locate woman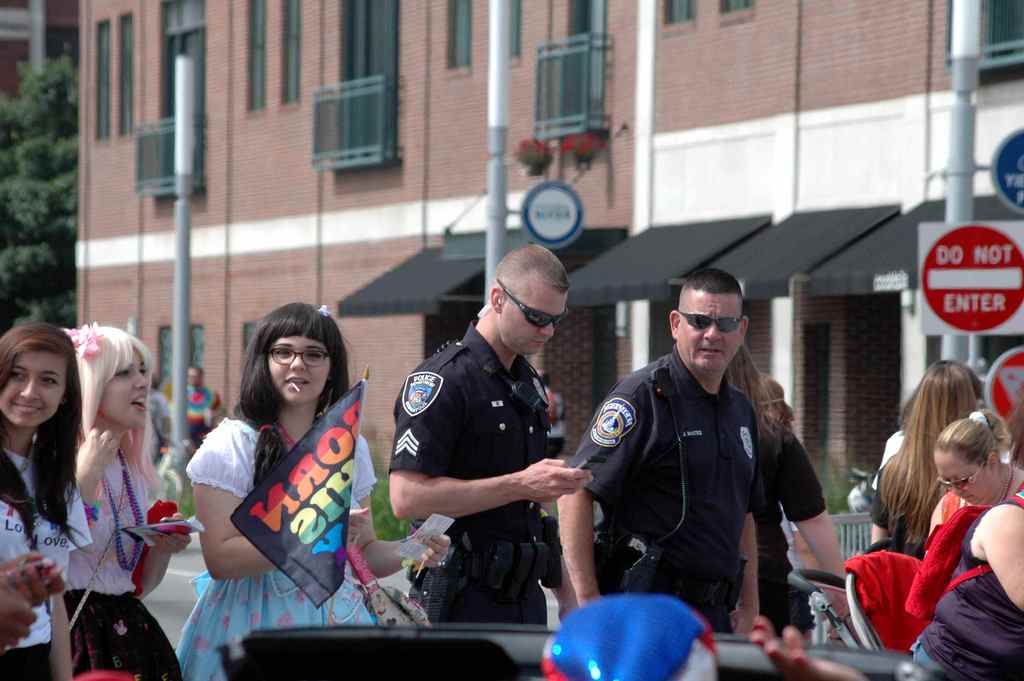
0,308,102,657
